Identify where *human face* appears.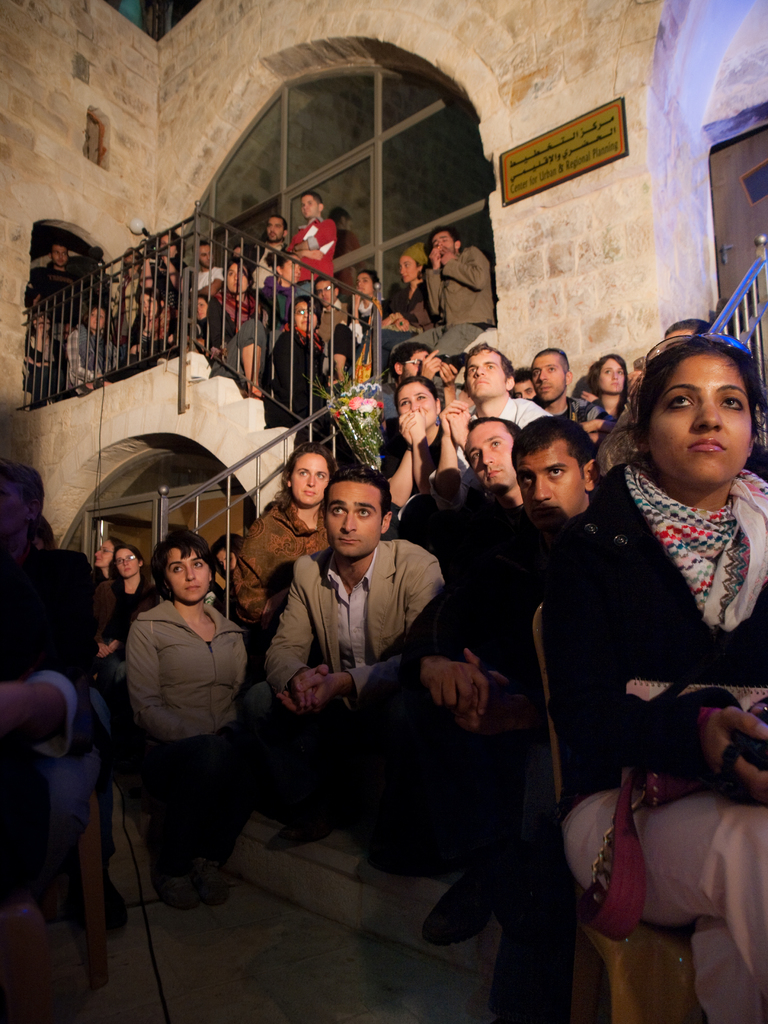
Appears at {"x1": 303, "y1": 196, "x2": 316, "y2": 218}.
